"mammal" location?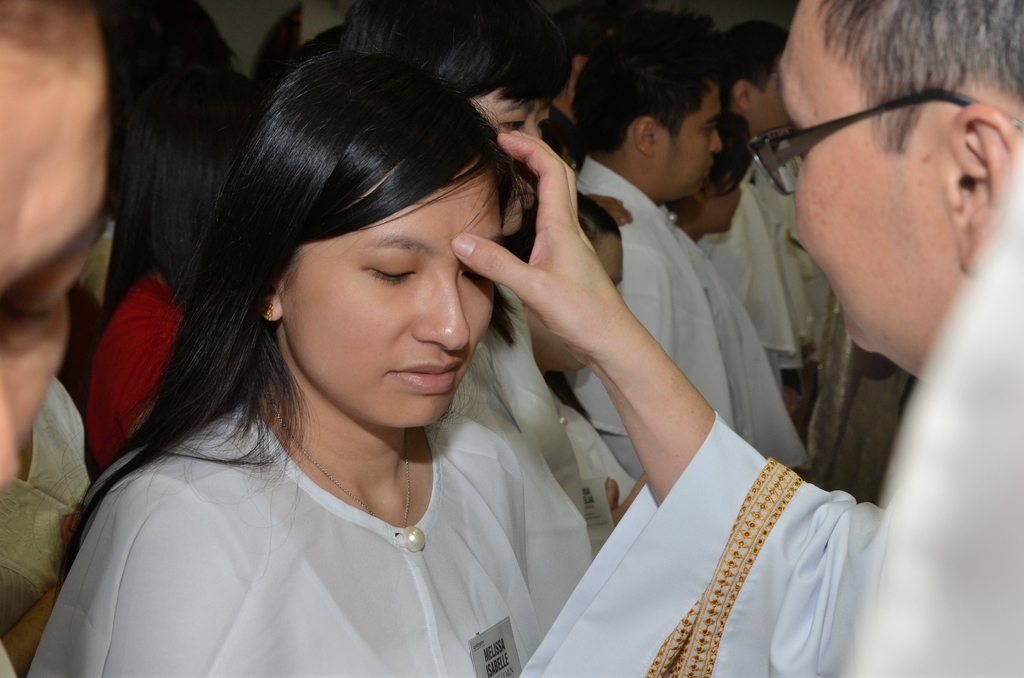
<bbox>67, 67, 262, 464</bbox>
